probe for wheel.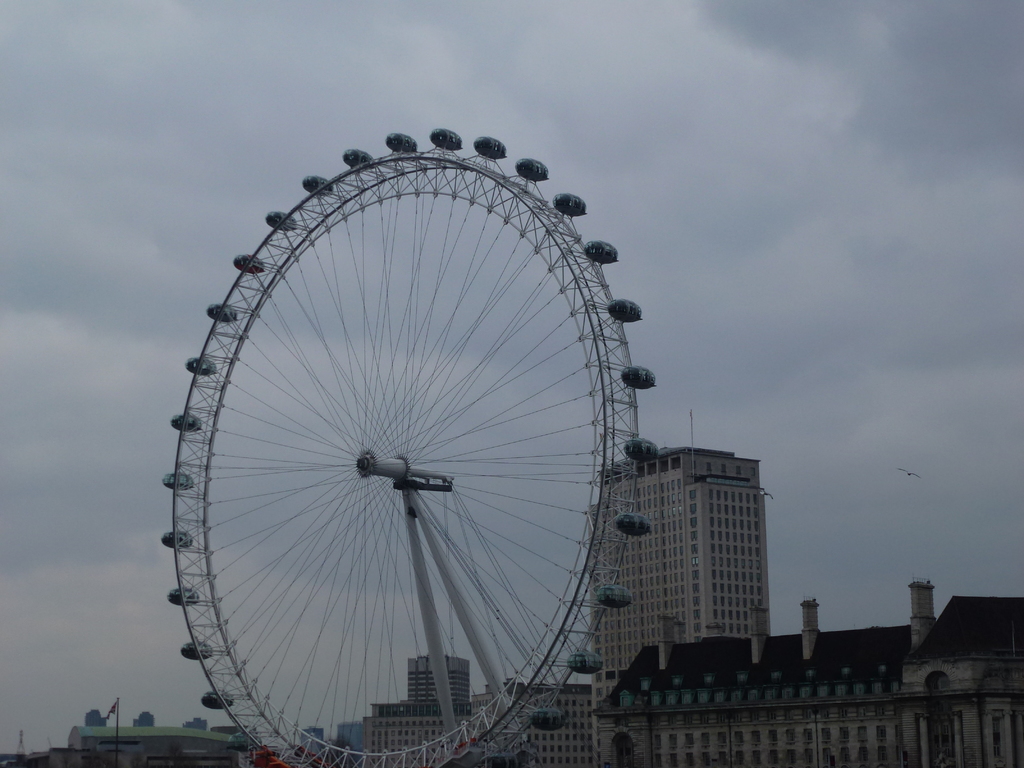
Probe result: (x1=176, y1=157, x2=620, y2=722).
